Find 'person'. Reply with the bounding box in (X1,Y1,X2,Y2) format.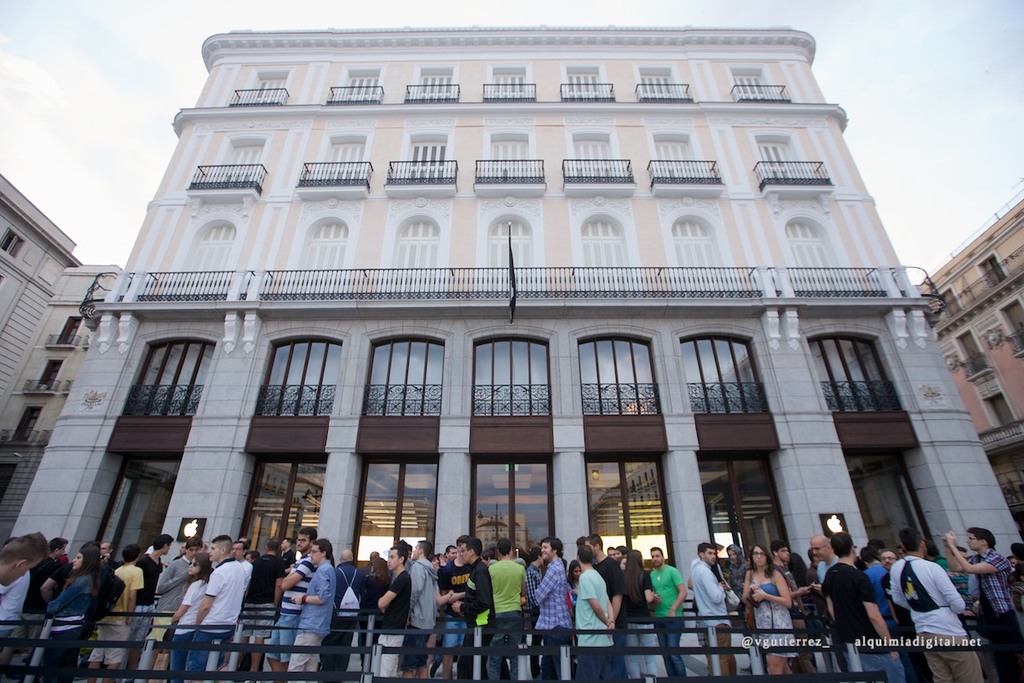
(286,534,334,682).
